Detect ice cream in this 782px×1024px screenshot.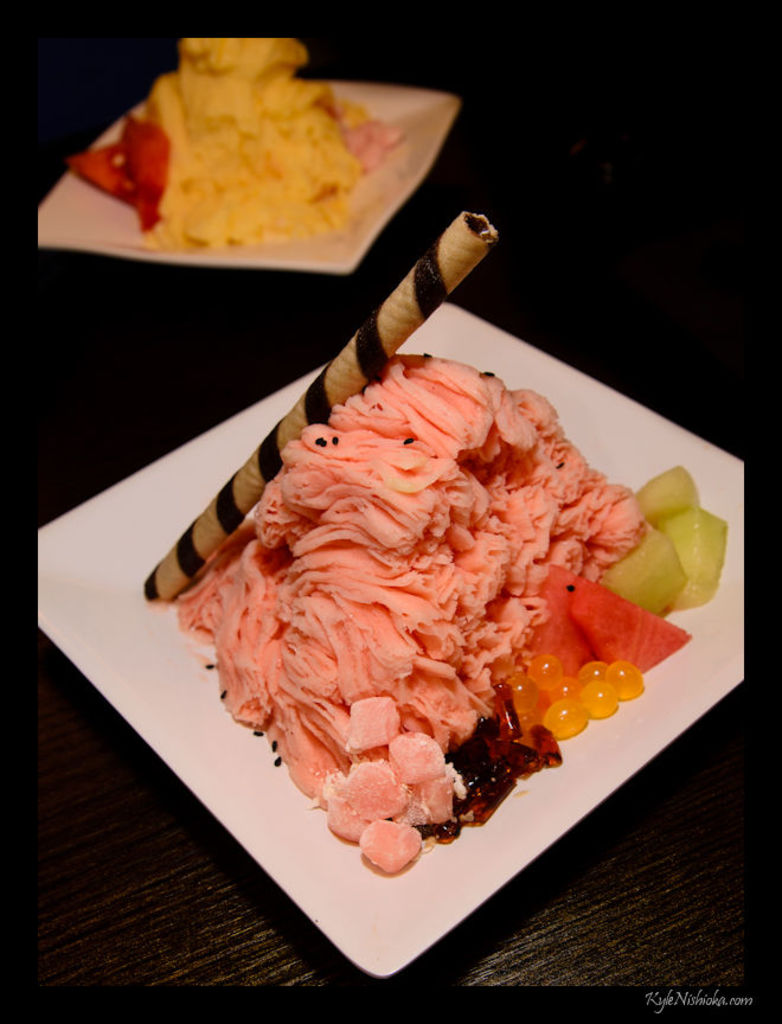
Detection: (184,340,629,812).
